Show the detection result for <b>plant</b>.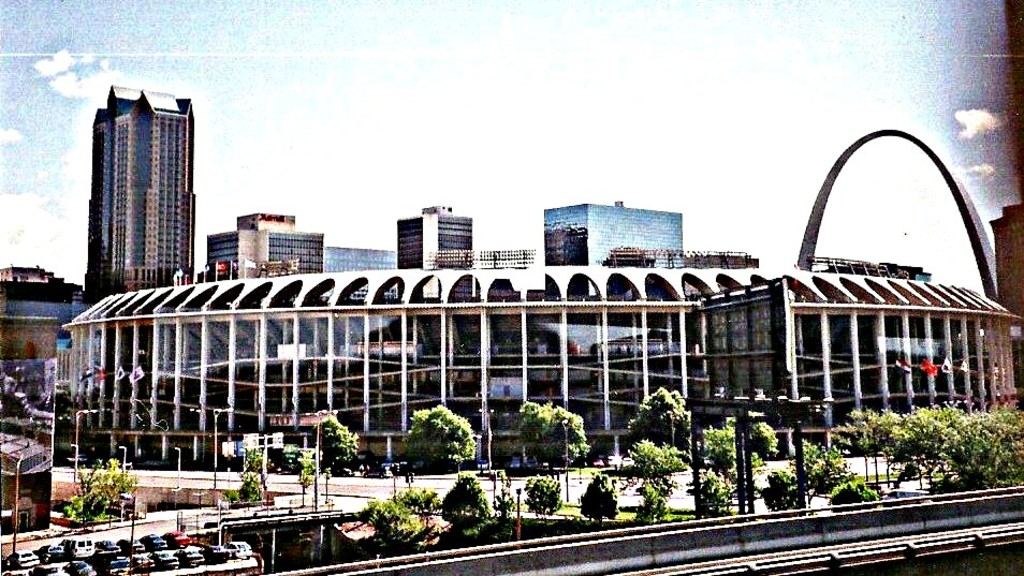
Rect(404, 399, 478, 471).
